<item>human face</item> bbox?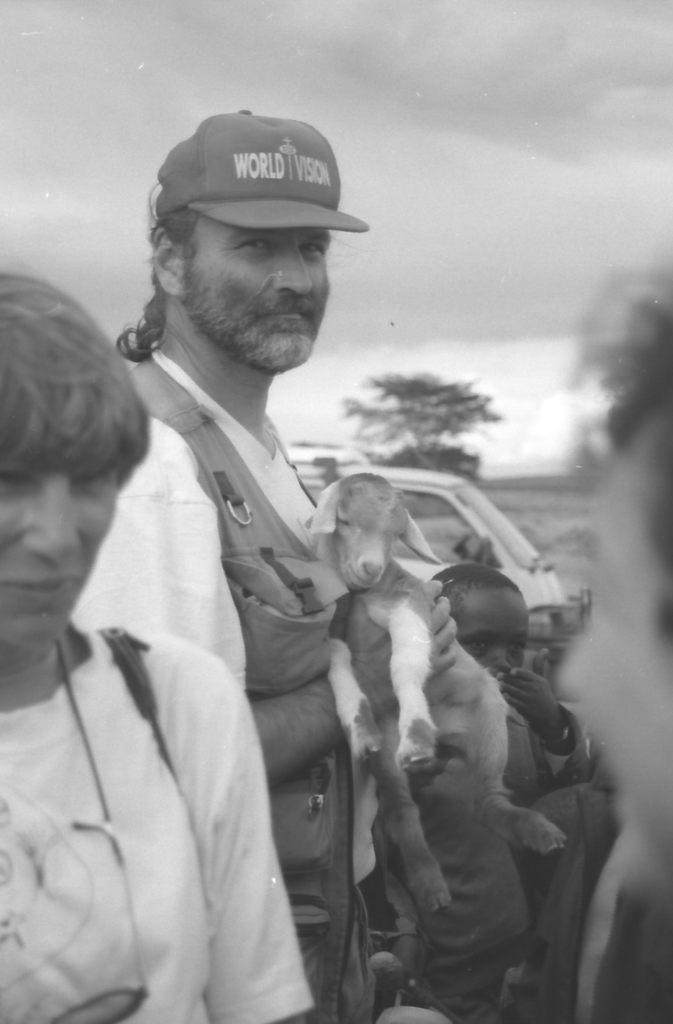
0/466/127/648
